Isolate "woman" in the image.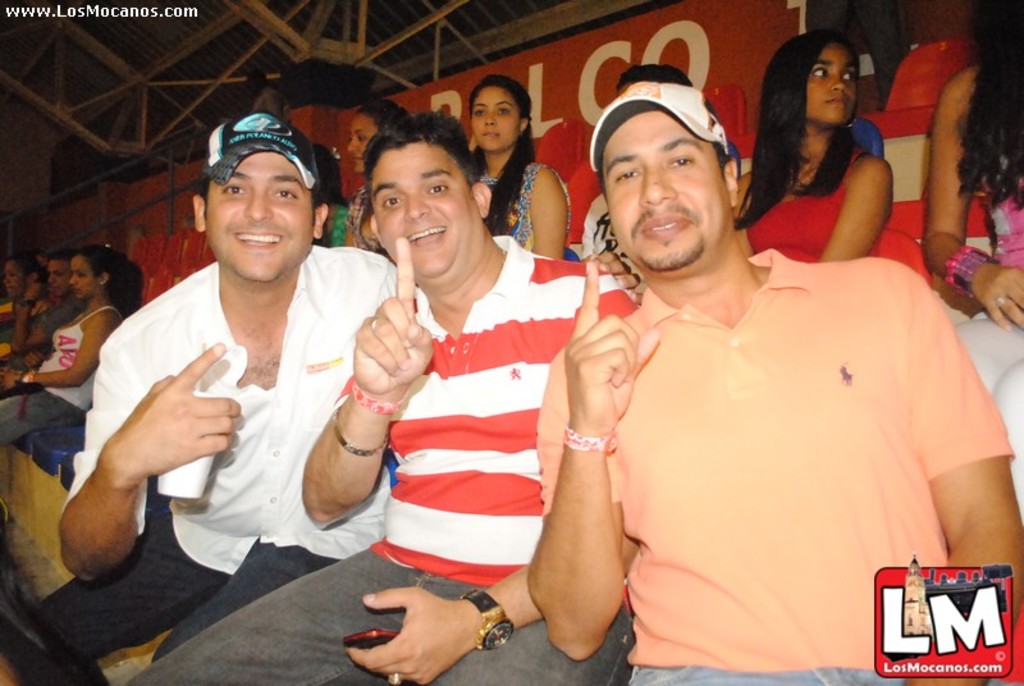
Isolated region: BBox(0, 241, 148, 457).
